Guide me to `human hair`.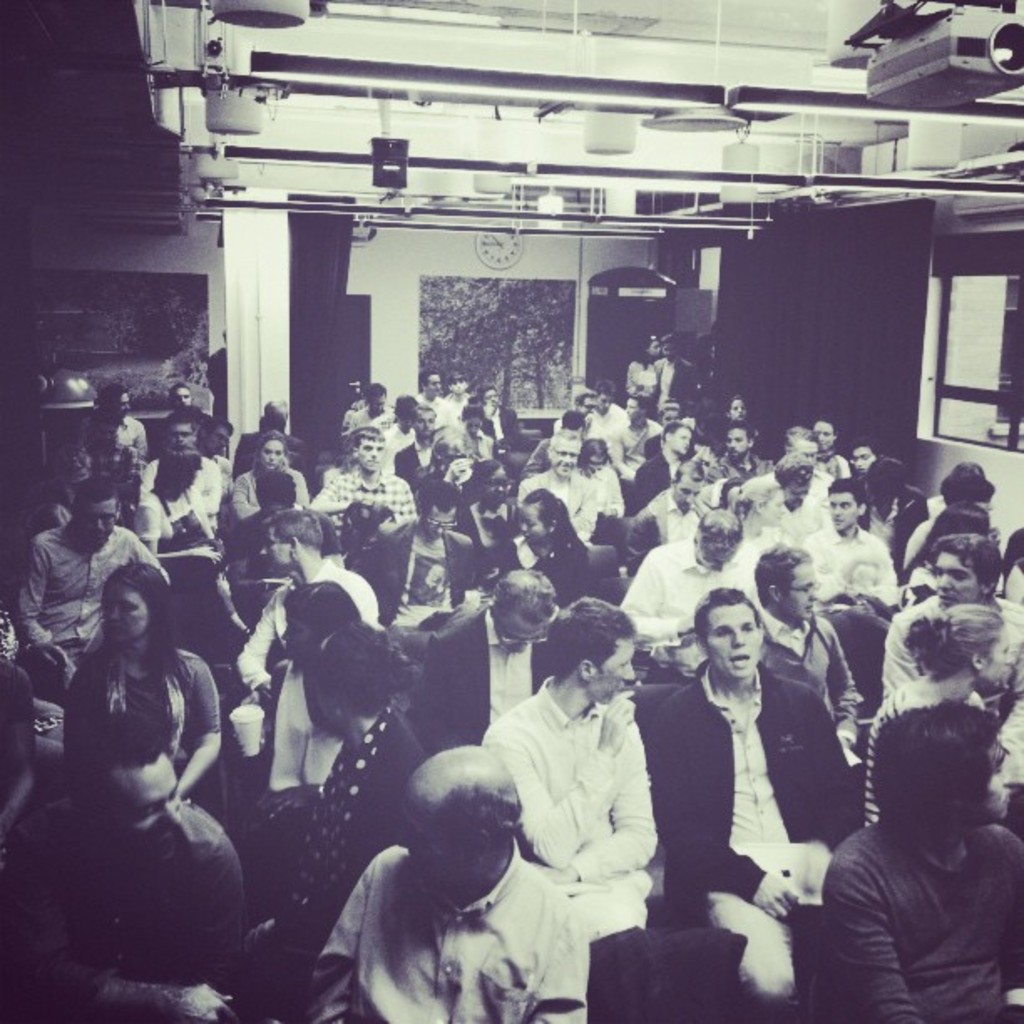
Guidance: locate(79, 562, 182, 723).
